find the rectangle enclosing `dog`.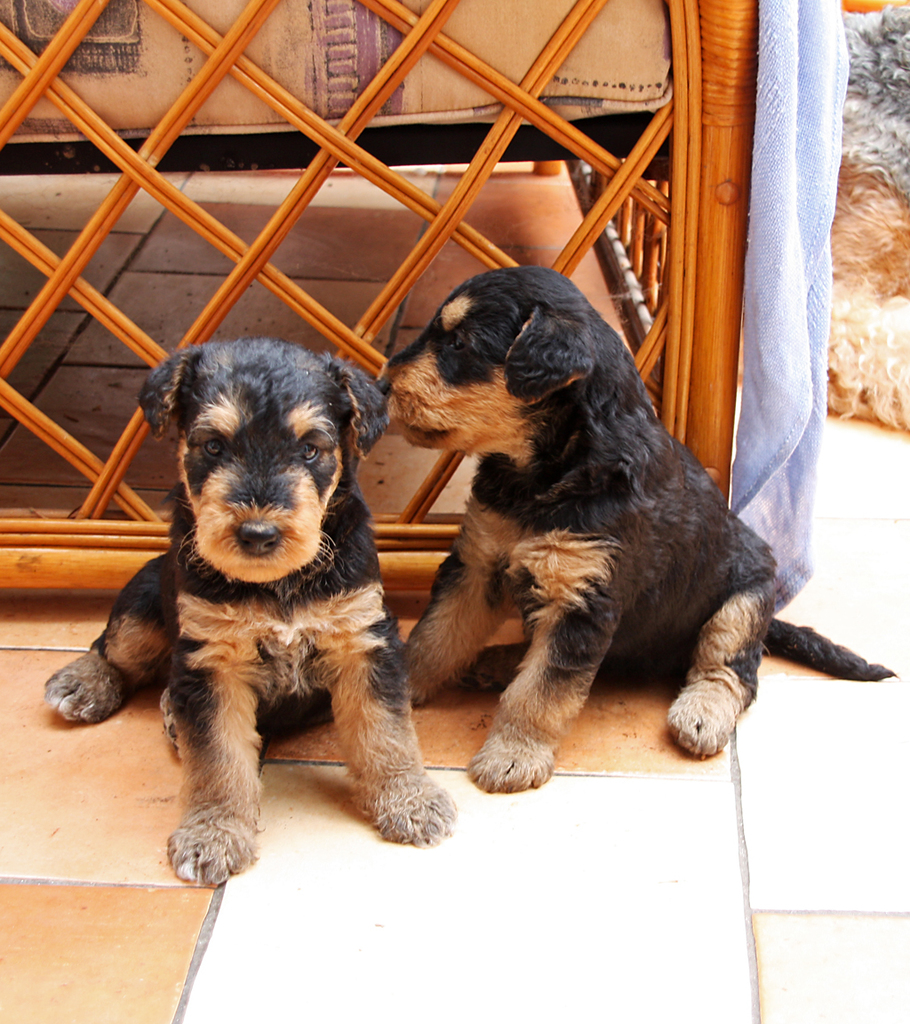
bbox=[46, 337, 456, 884].
